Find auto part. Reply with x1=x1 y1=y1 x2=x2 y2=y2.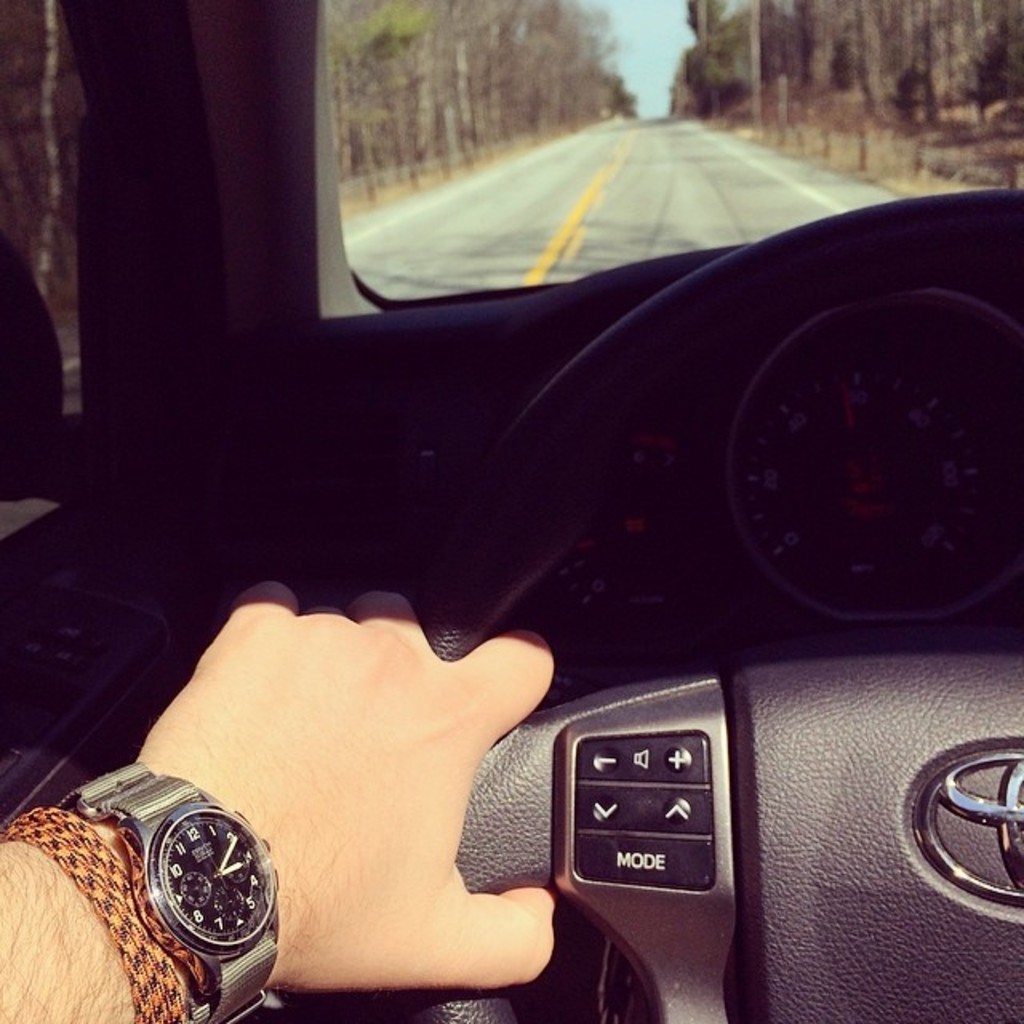
x1=622 y1=178 x2=979 y2=739.
